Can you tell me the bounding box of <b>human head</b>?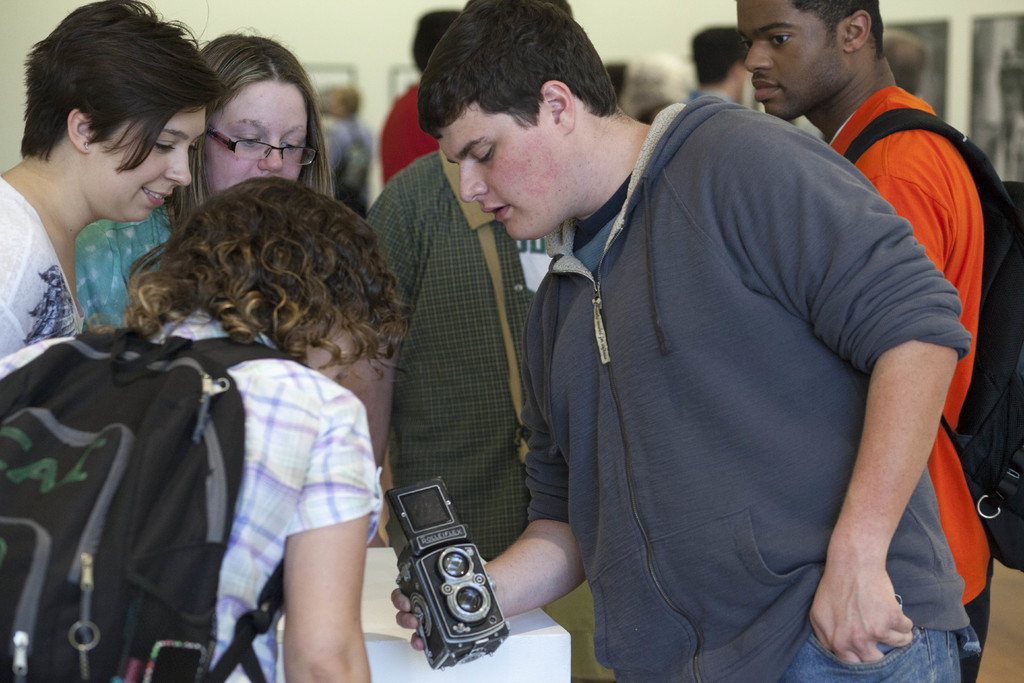
[22,3,210,222].
